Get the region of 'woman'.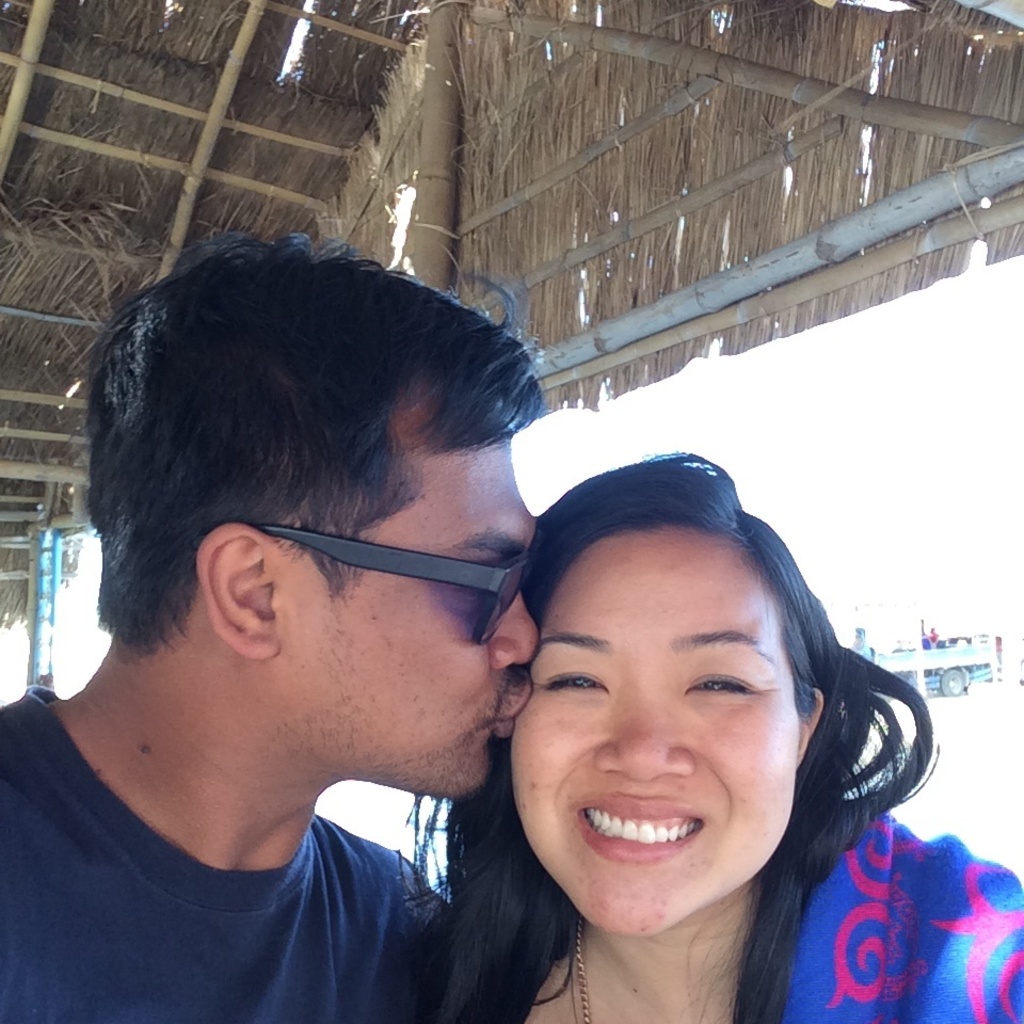
(left=405, top=471, right=965, bottom=995).
